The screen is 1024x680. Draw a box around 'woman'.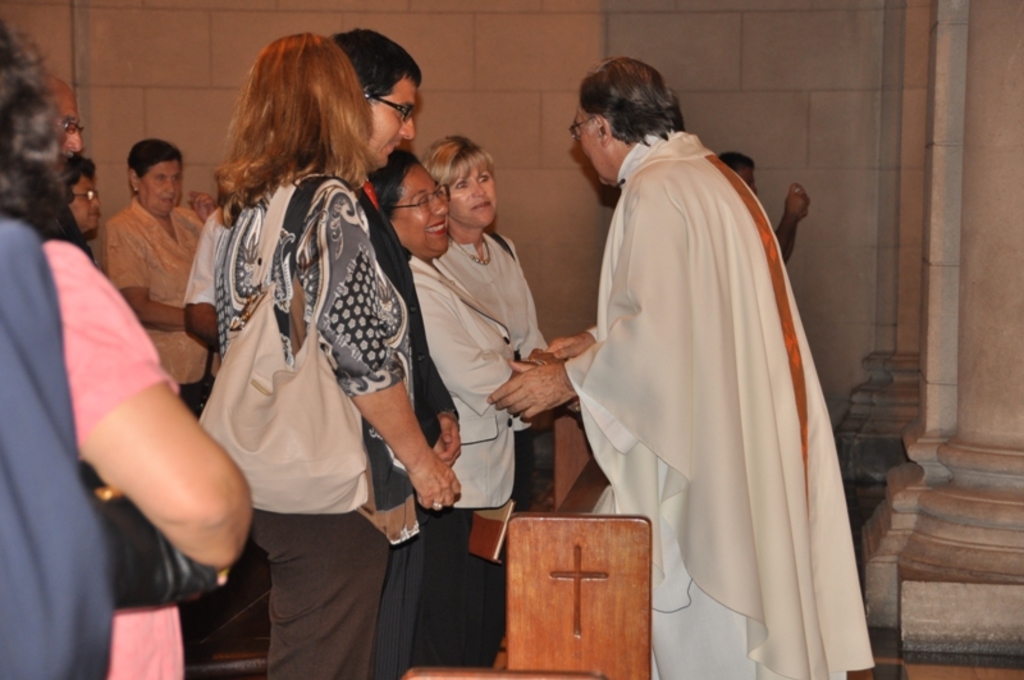
select_region(370, 142, 535, 666).
